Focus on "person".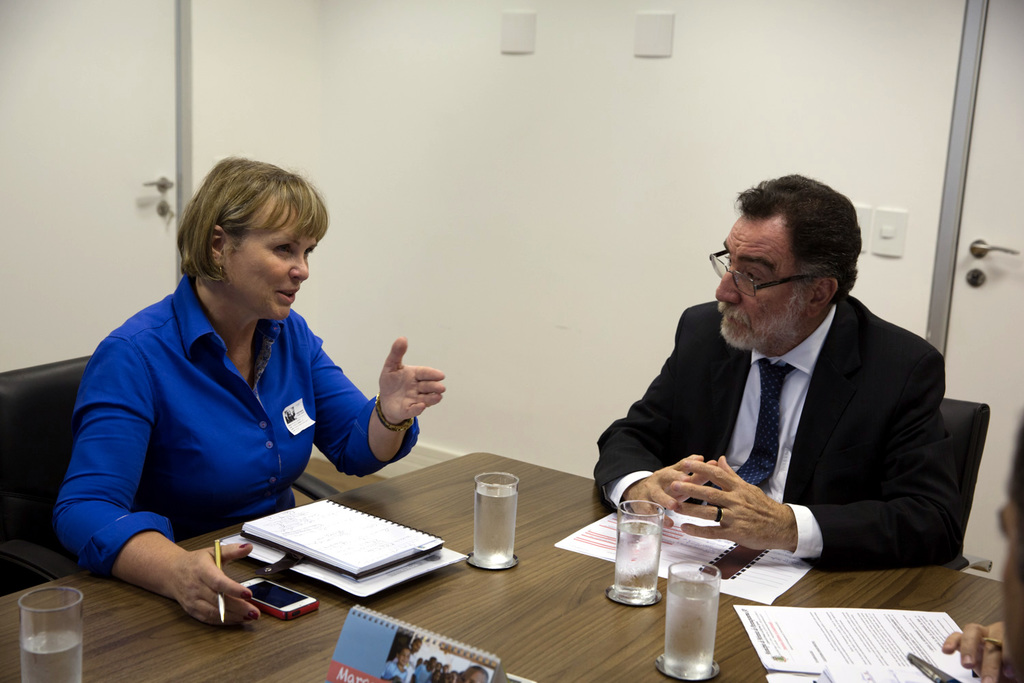
Focused at region(56, 153, 449, 632).
